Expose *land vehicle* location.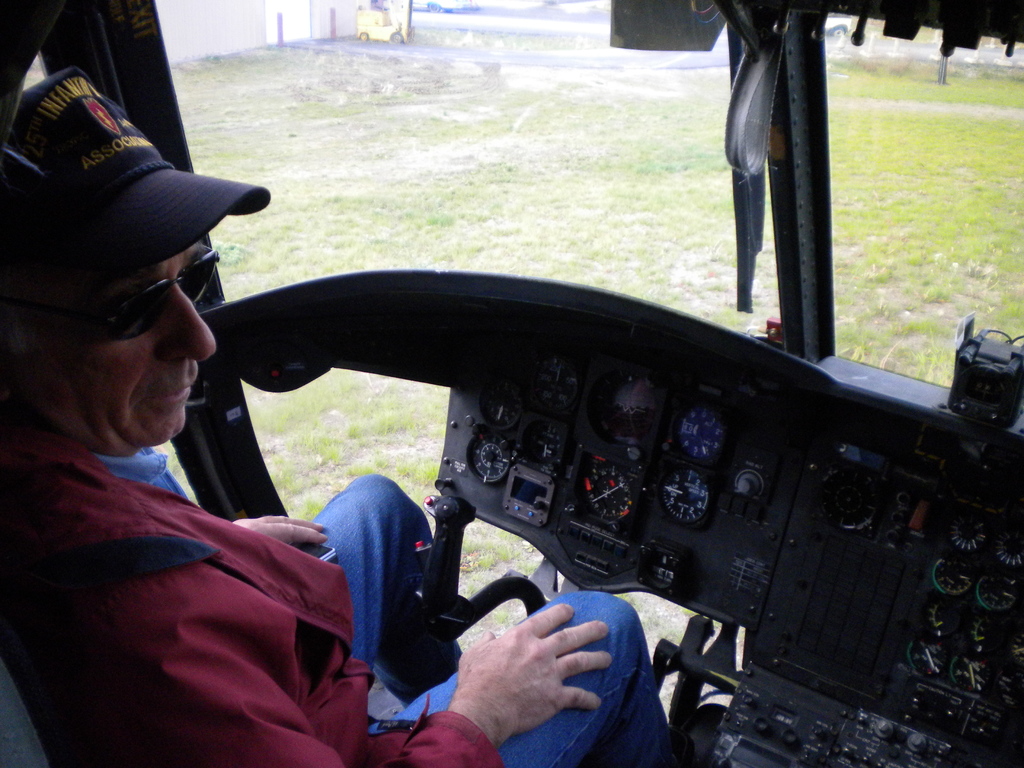
Exposed at (x1=360, y1=6, x2=408, y2=41).
